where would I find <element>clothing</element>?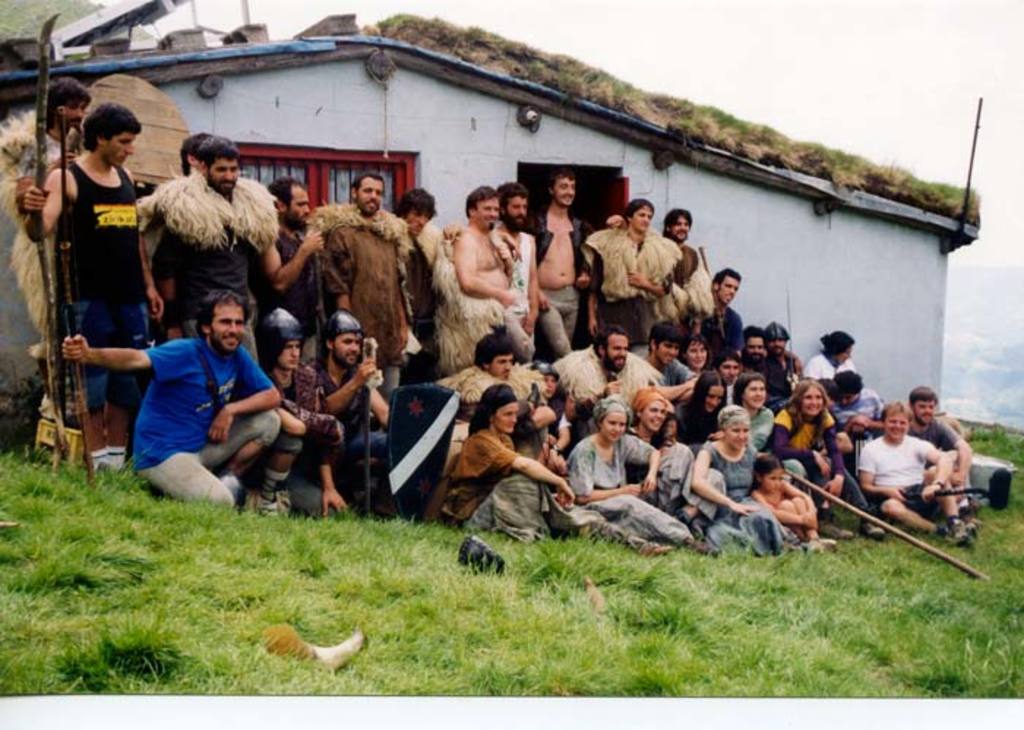
At pyautogui.locateOnScreen(57, 161, 154, 411).
